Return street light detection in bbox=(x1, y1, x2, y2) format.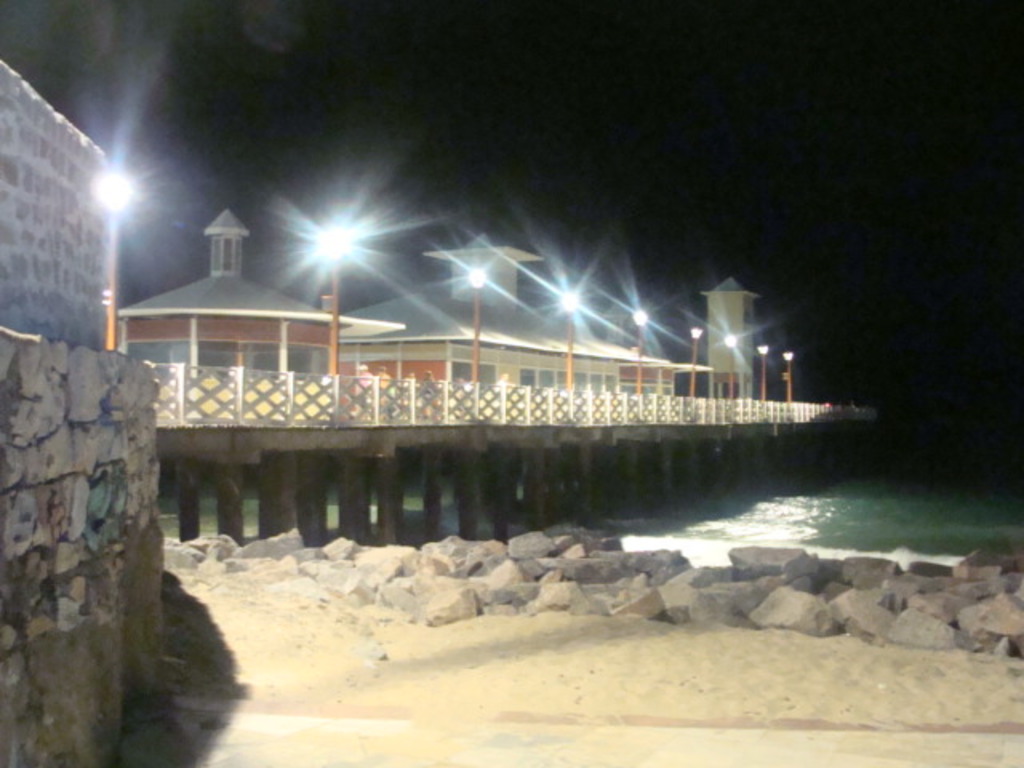
bbox=(757, 339, 771, 400).
